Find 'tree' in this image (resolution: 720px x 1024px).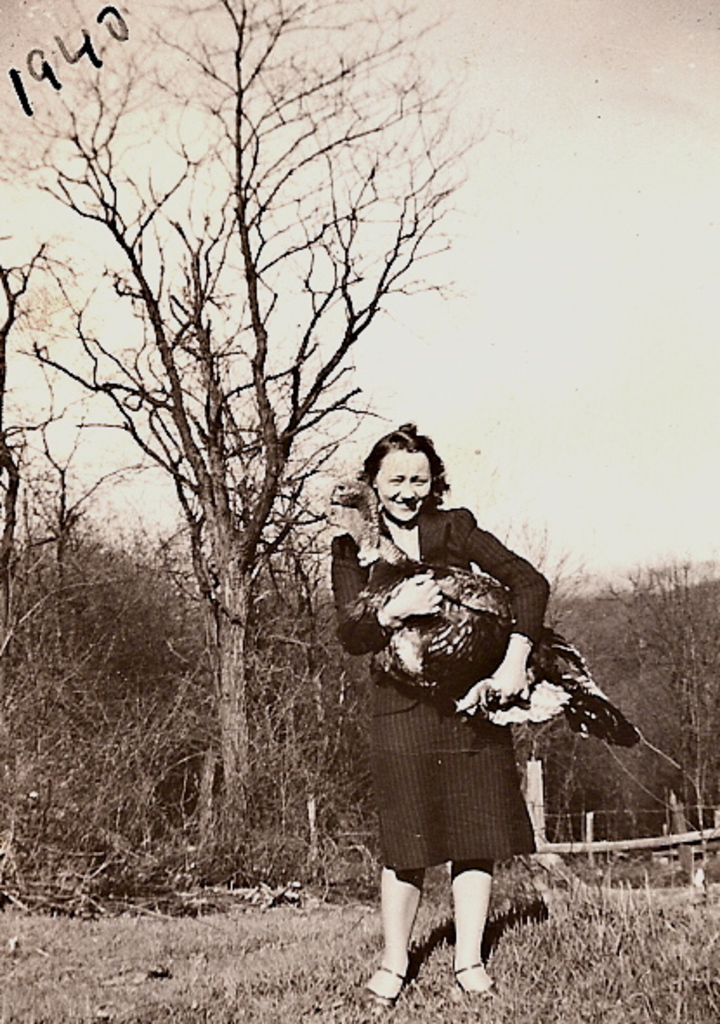
Rect(12, 43, 512, 909).
